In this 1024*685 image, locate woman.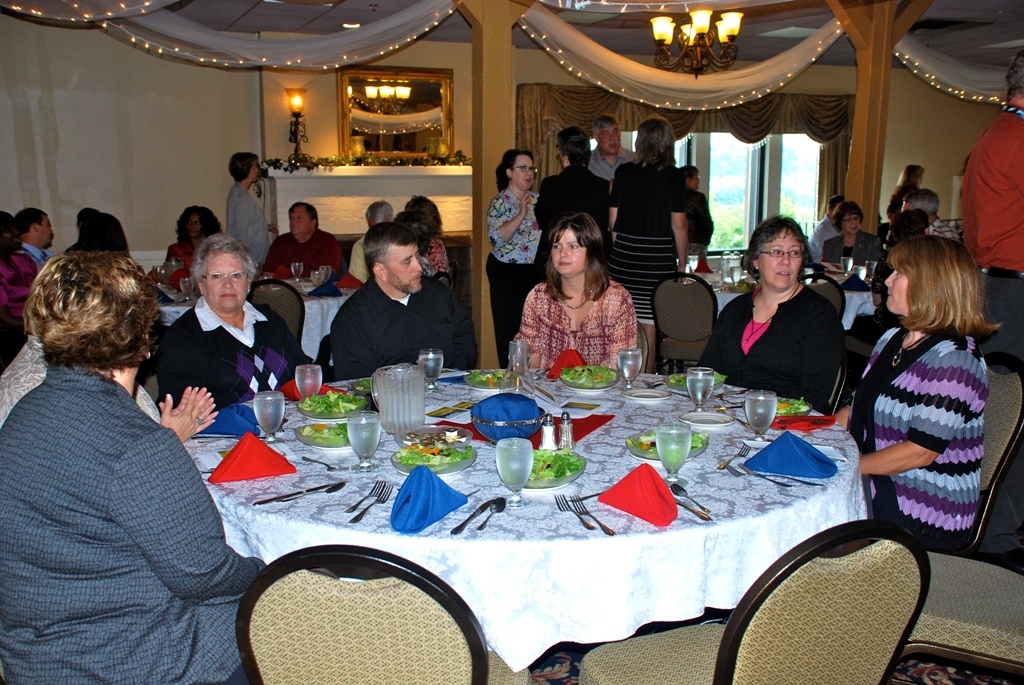
Bounding box: region(158, 206, 225, 294).
